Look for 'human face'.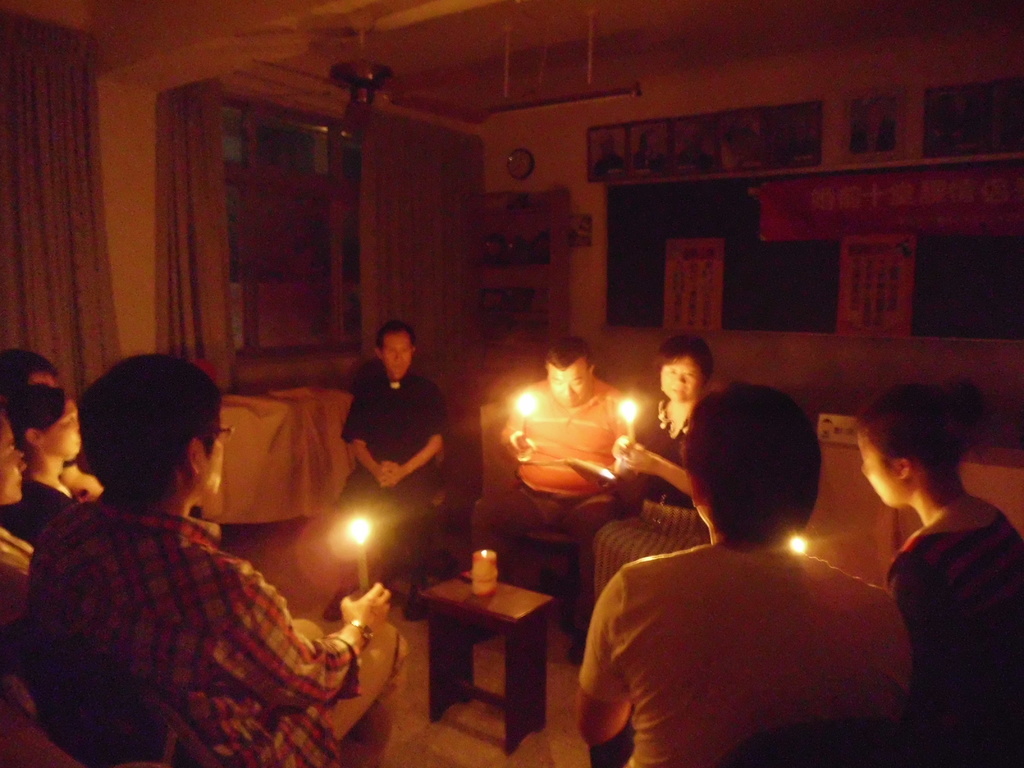
Found: (x1=201, y1=420, x2=228, y2=499).
